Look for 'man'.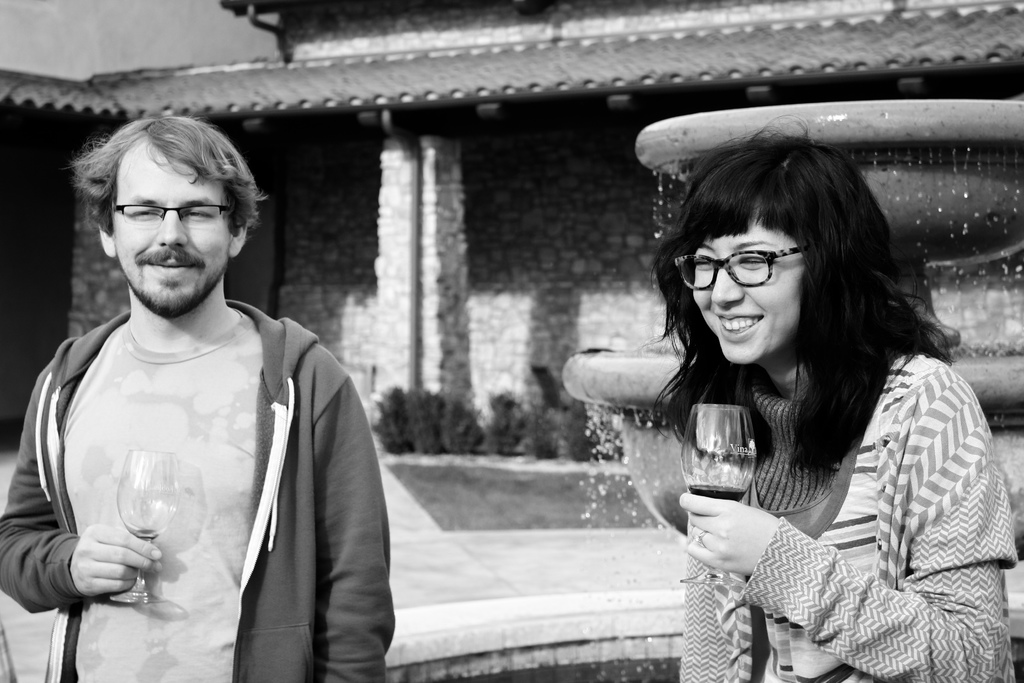
Found: (25,97,406,677).
